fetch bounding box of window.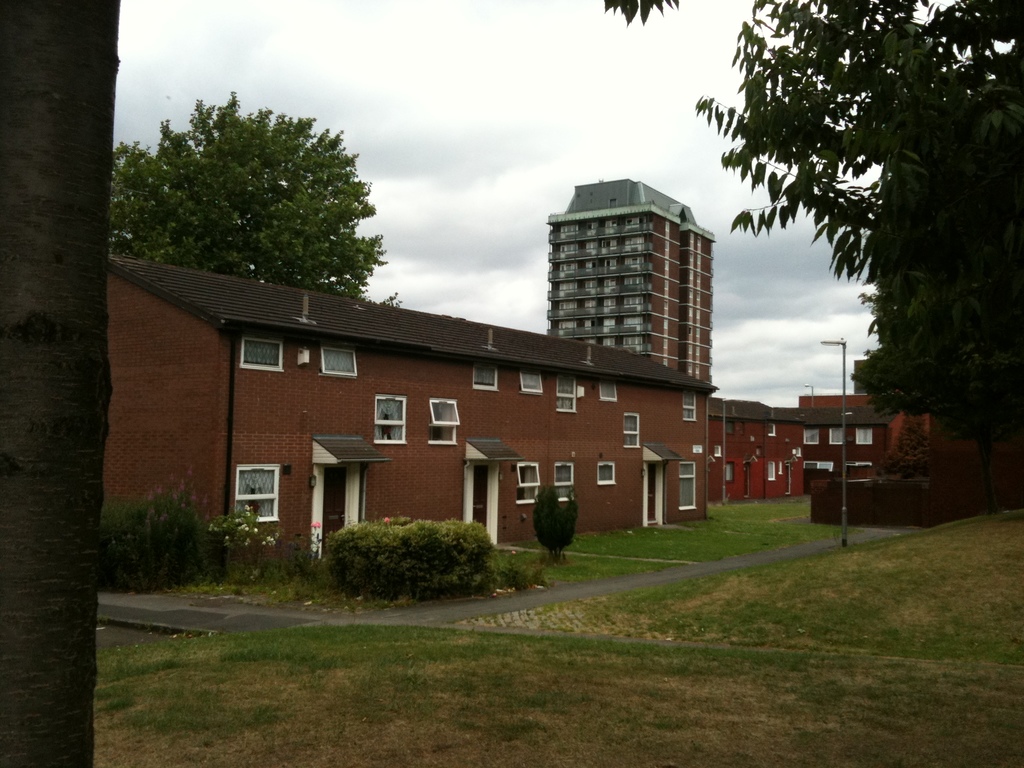
Bbox: box=[620, 415, 654, 456].
